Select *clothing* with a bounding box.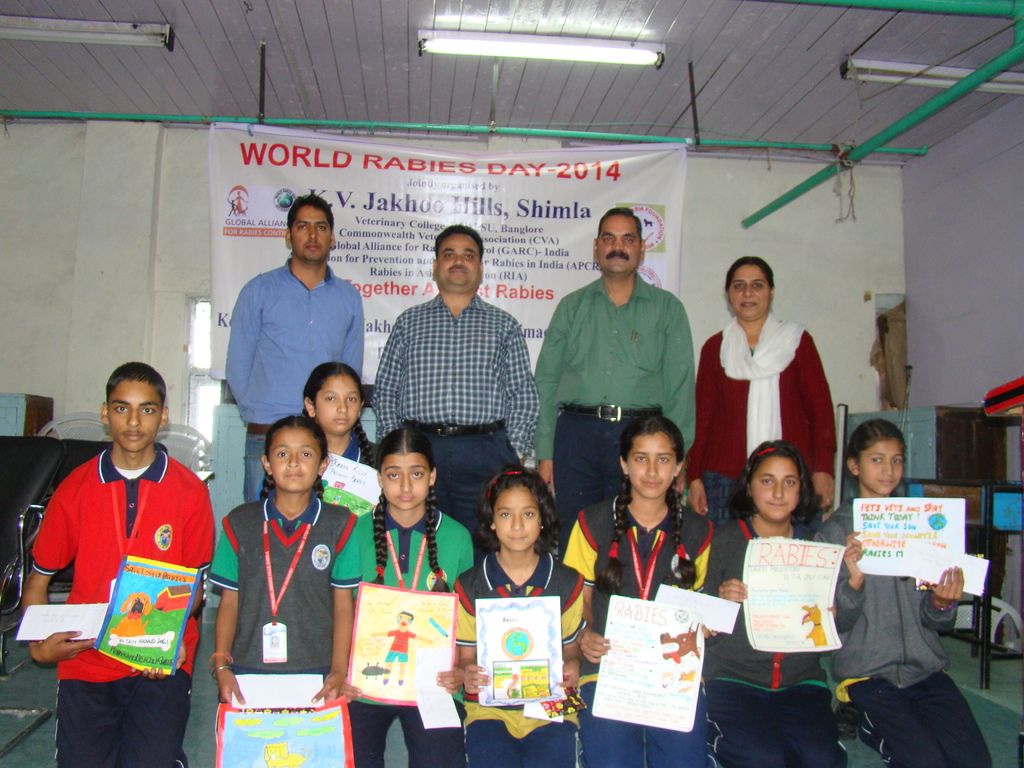
28, 411, 212, 744.
